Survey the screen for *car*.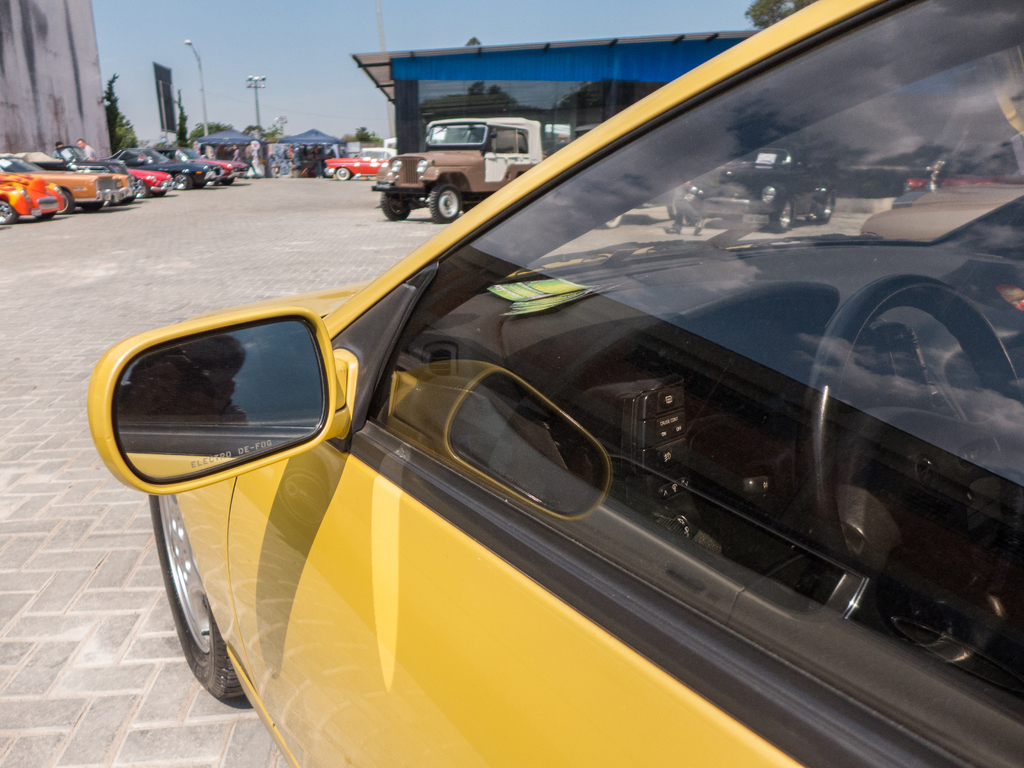
Survey found: x1=179 y1=147 x2=246 y2=184.
